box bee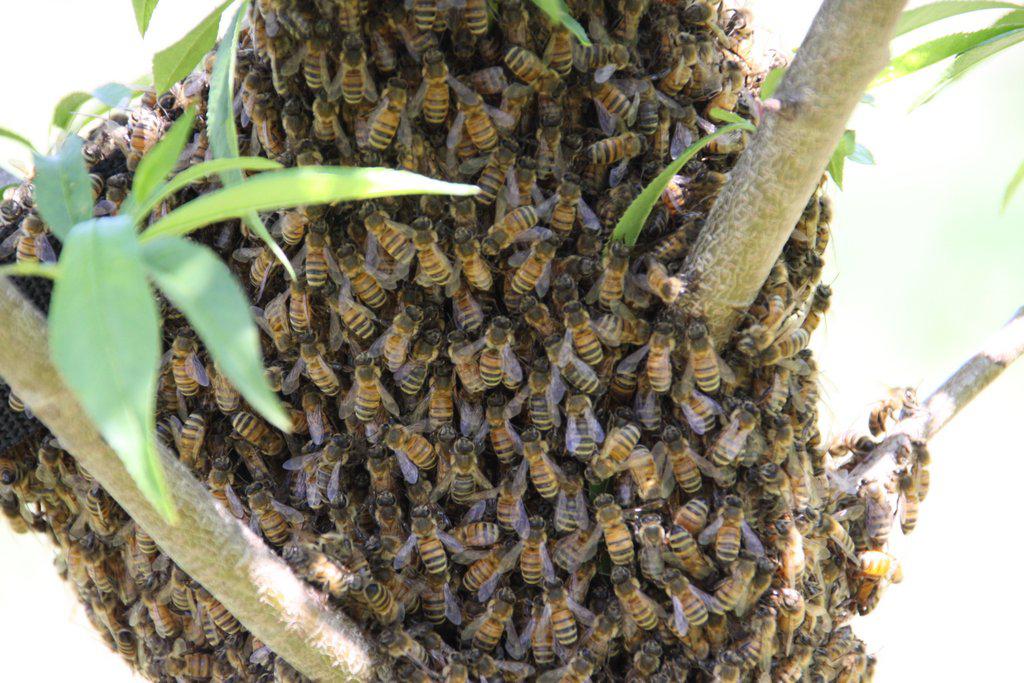
detection(661, 509, 704, 580)
